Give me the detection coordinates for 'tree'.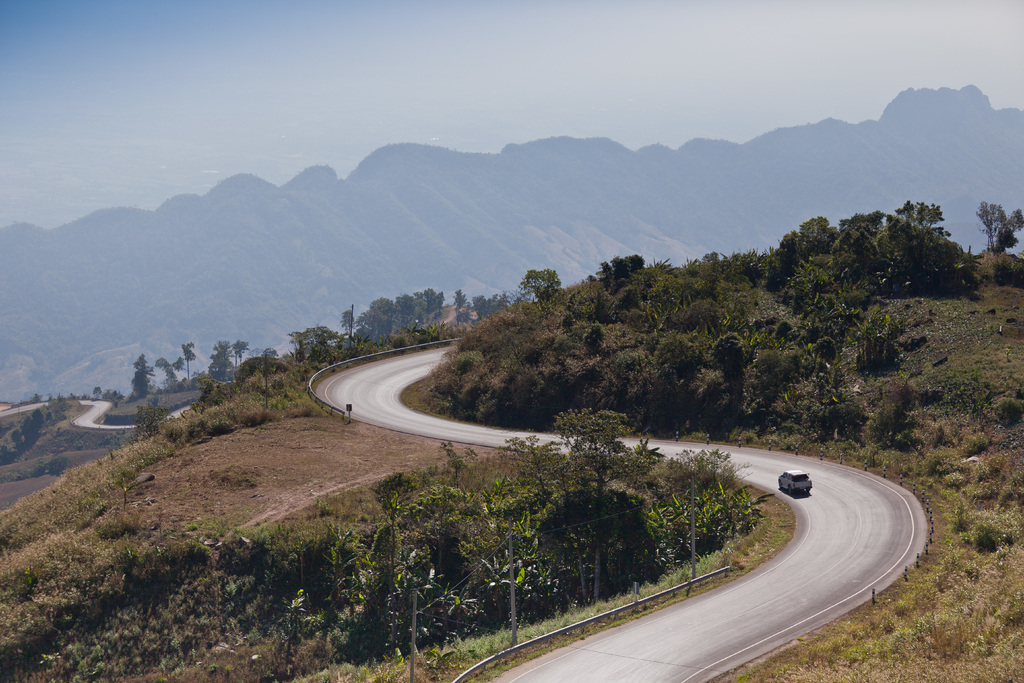
x1=408 y1=287 x2=430 y2=333.
